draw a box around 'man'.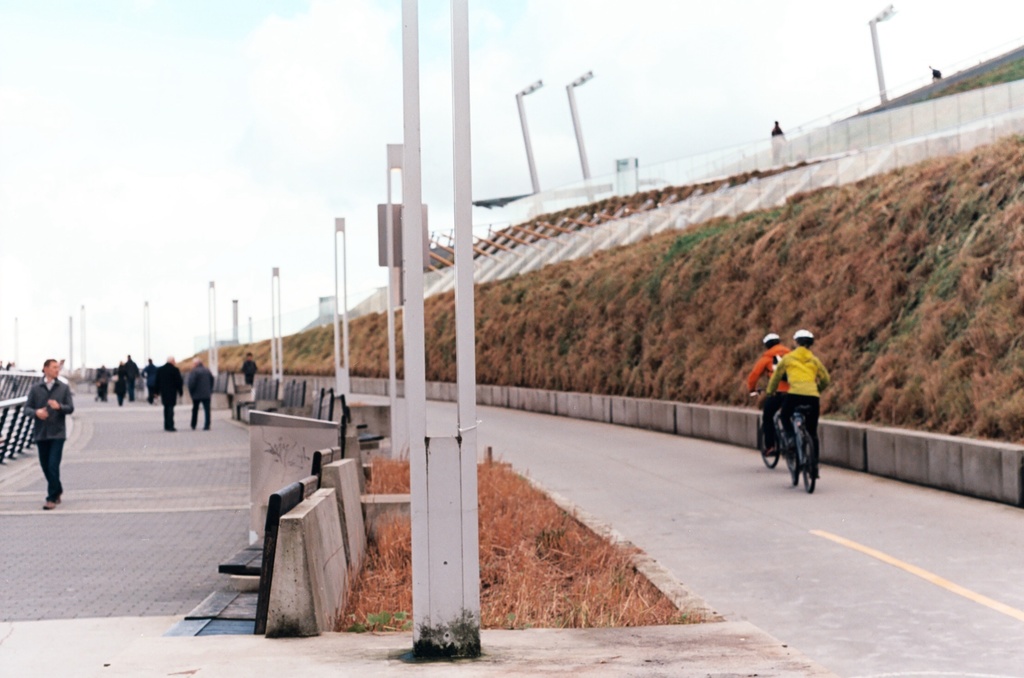
758,327,831,477.
